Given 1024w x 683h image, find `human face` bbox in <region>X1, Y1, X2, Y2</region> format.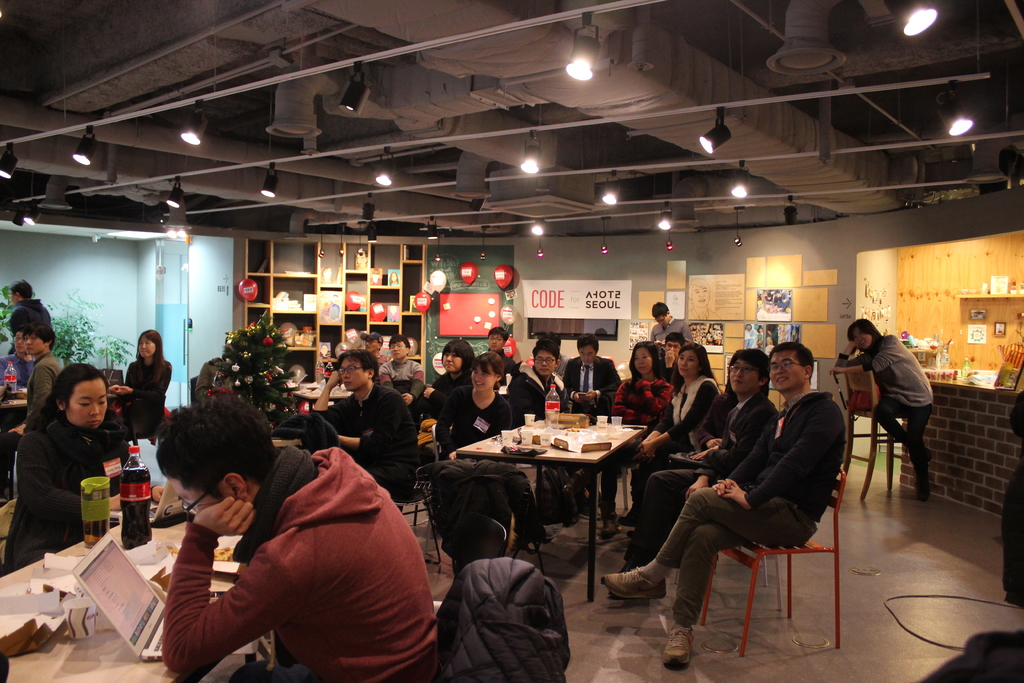
<region>674, 346, 695, 382</region>.
